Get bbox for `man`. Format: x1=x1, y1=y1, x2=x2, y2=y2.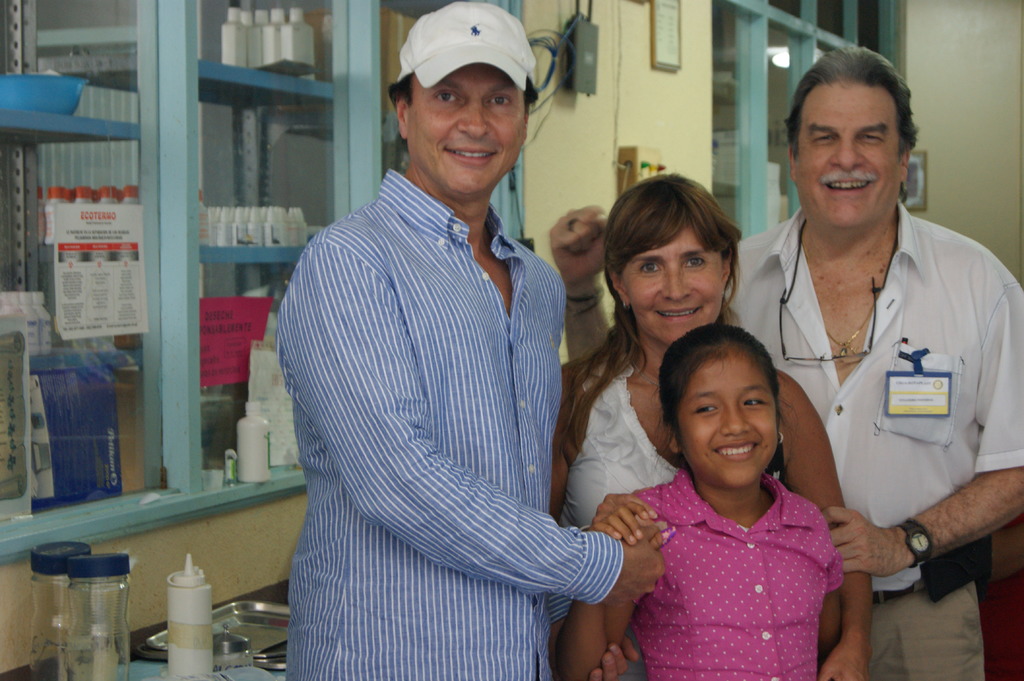
x1=255, y1=17, x2=641, y2=673.
